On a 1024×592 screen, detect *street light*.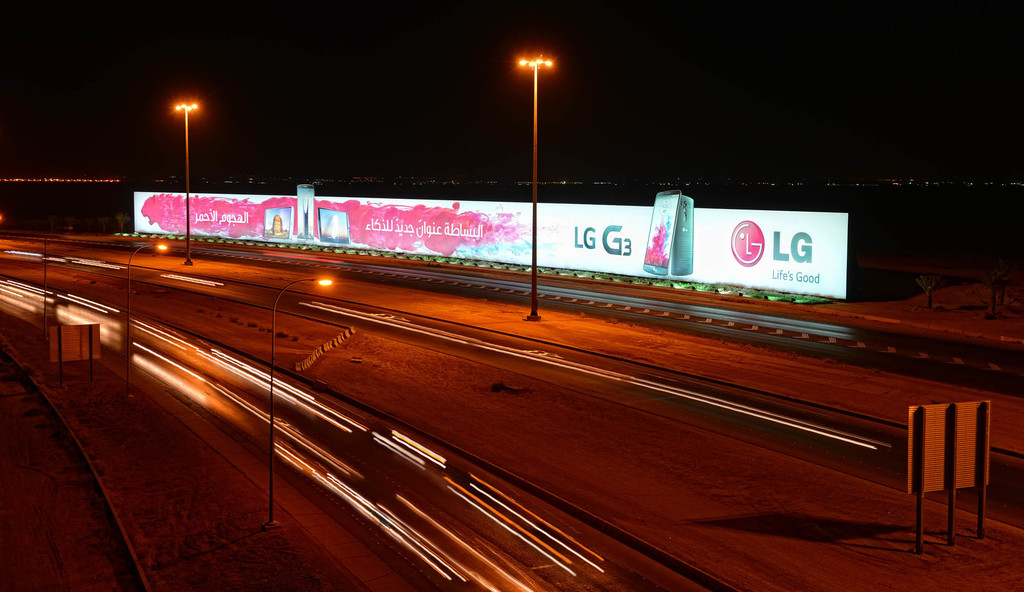
[127, 246, 171, 371].
